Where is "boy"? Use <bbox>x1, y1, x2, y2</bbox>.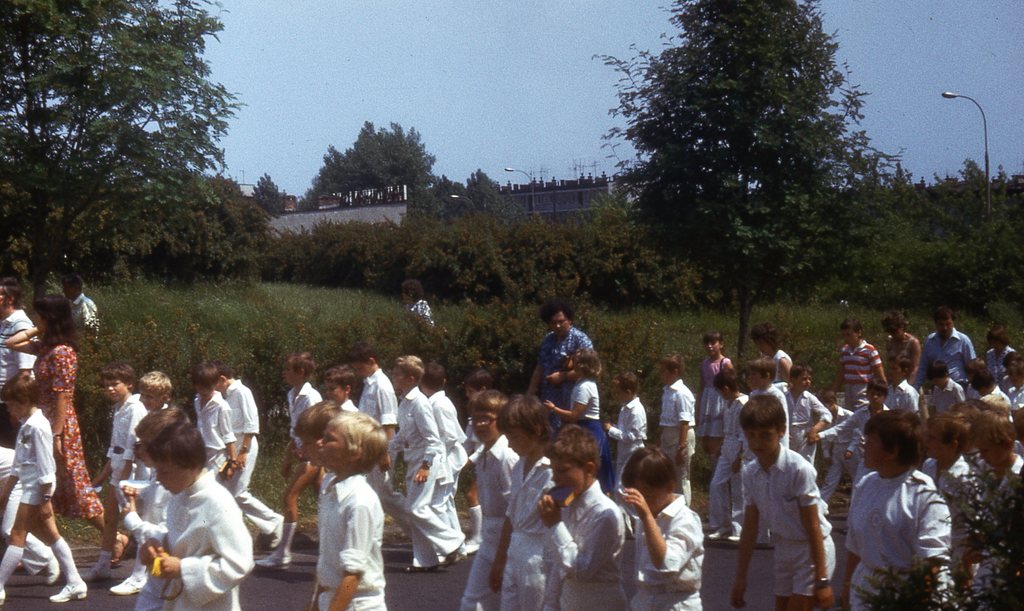
<bbox>78, 363, 147, 582</bbox>.
